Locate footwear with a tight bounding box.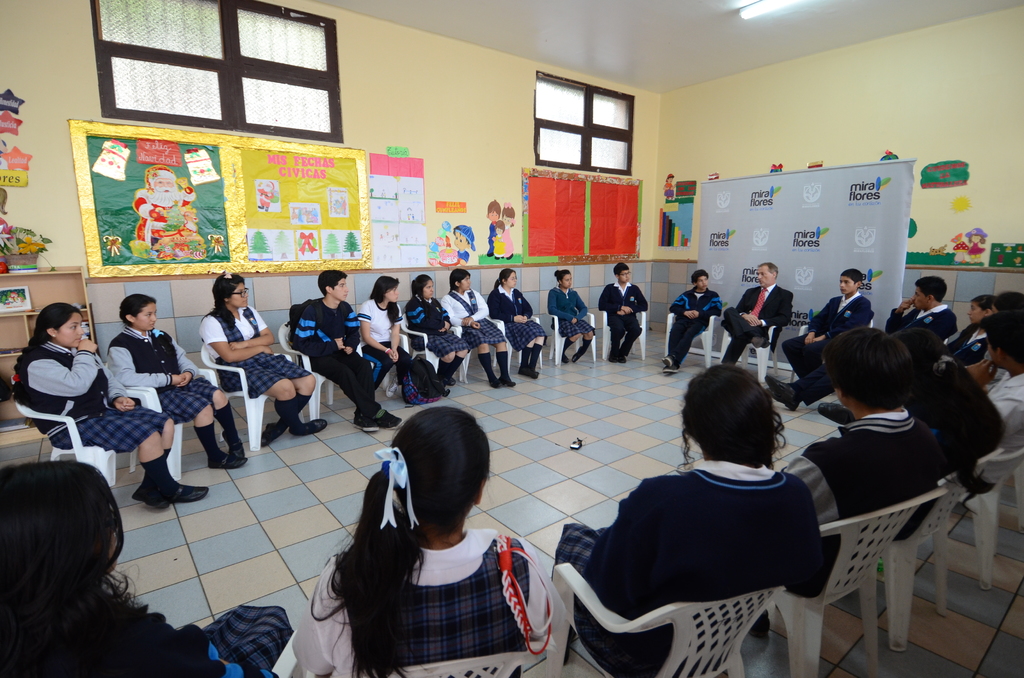
(left=559, top=351, right=569, bottom=363).
